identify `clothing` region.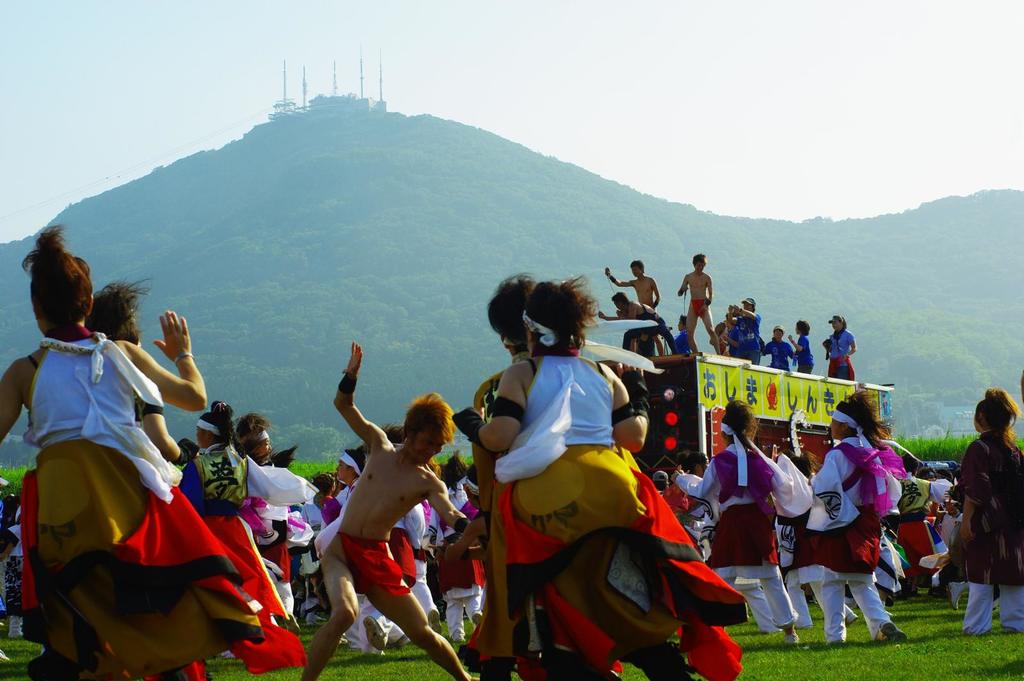
Region: 732,316,765,367.
